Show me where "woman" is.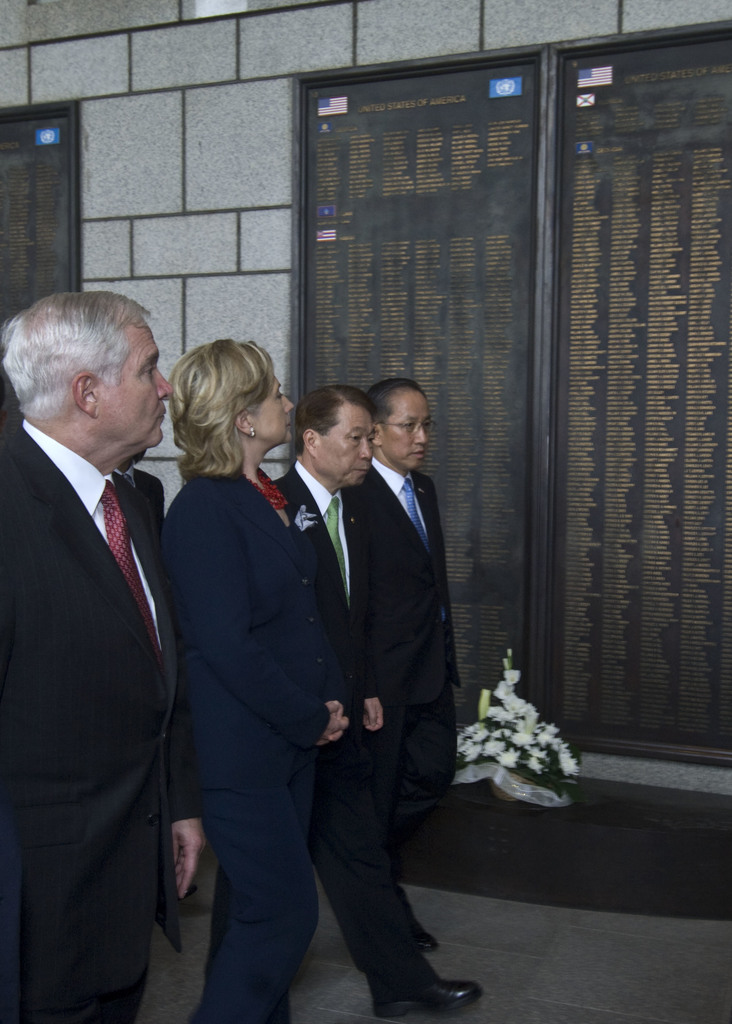
"woman" is at Rect(164, 334, 387, 1023).
